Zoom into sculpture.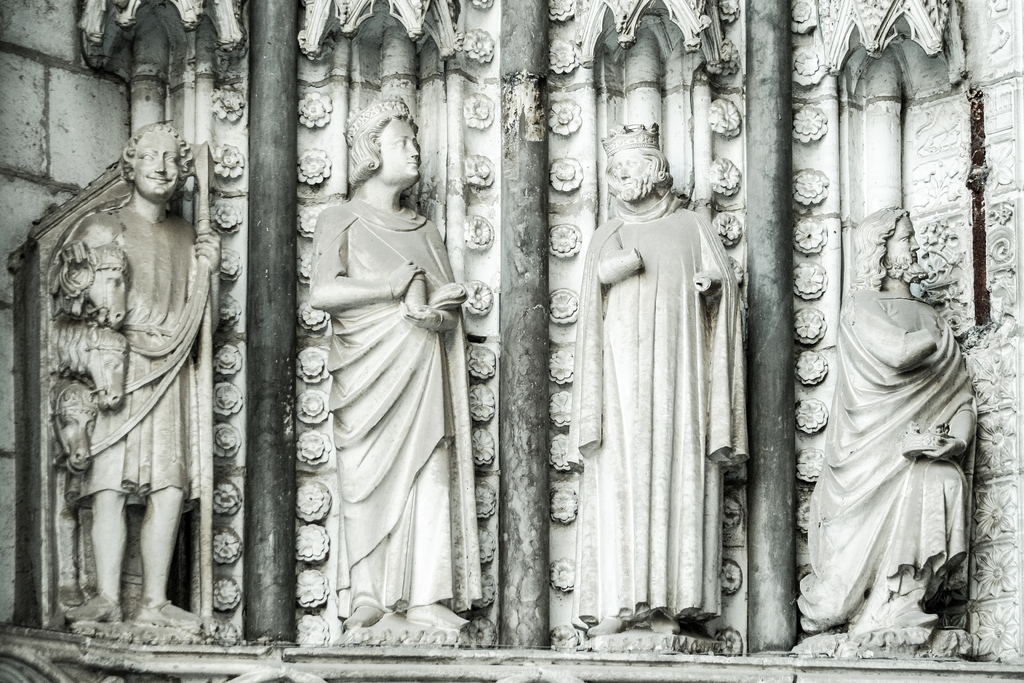
Zoom target: crop(289, 482, 333, 520).
